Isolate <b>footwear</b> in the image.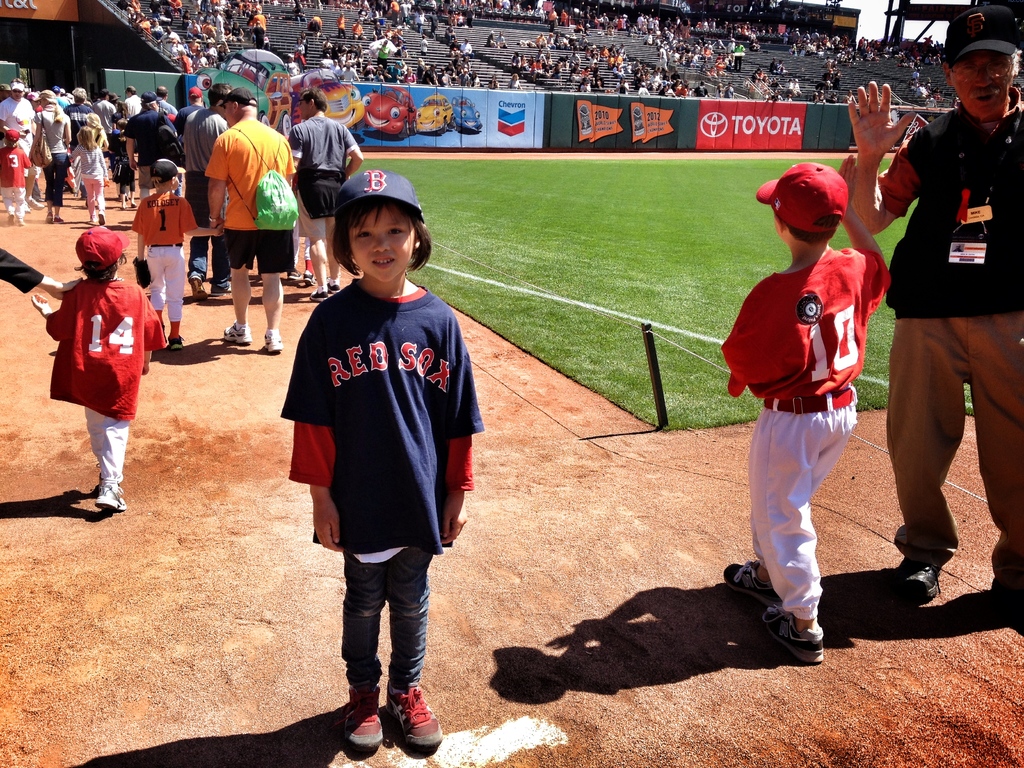
Isolated region: 44:210:51:222.
